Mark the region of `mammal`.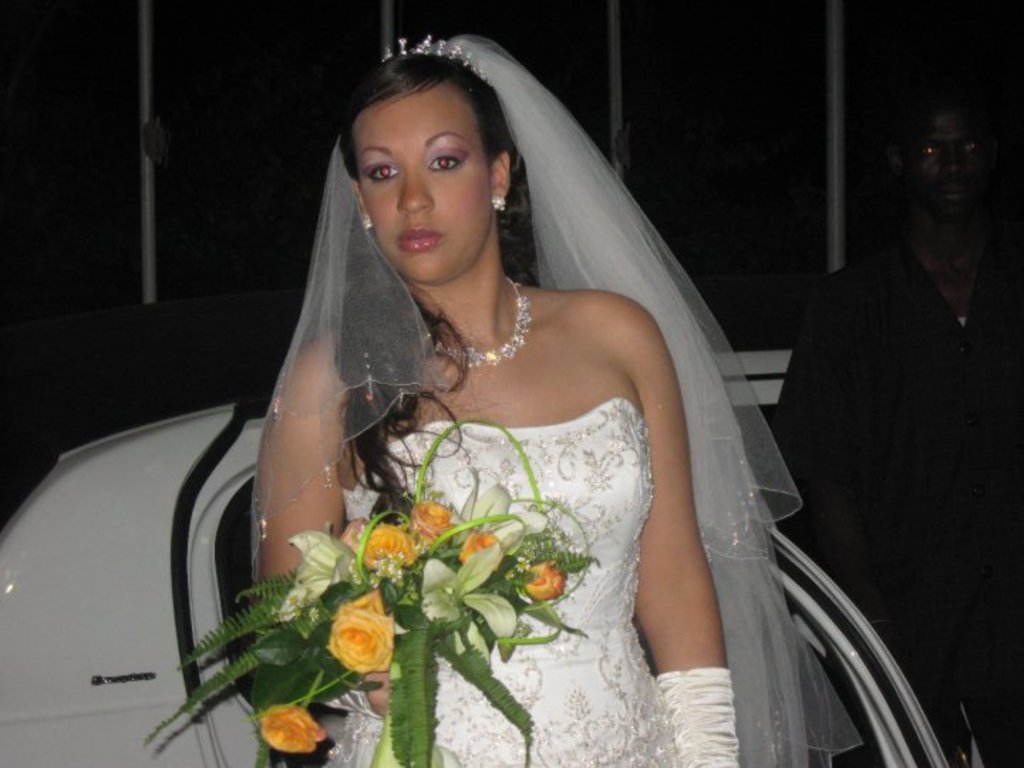
Region: [765, 90, 1023, 767].
